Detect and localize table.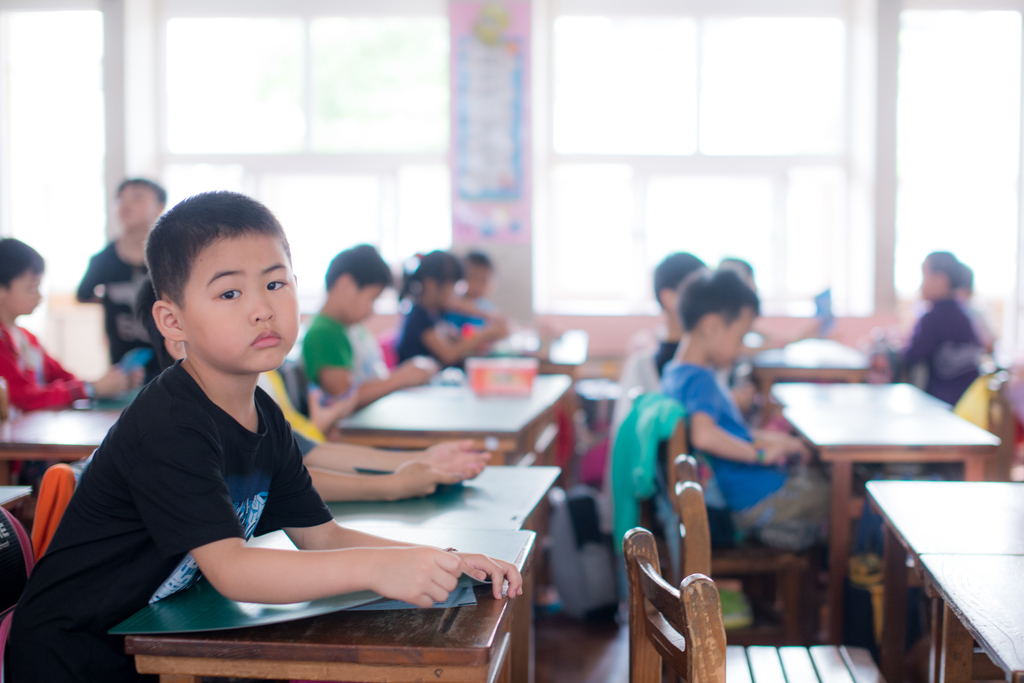
Localized at (760,373,997,647).
